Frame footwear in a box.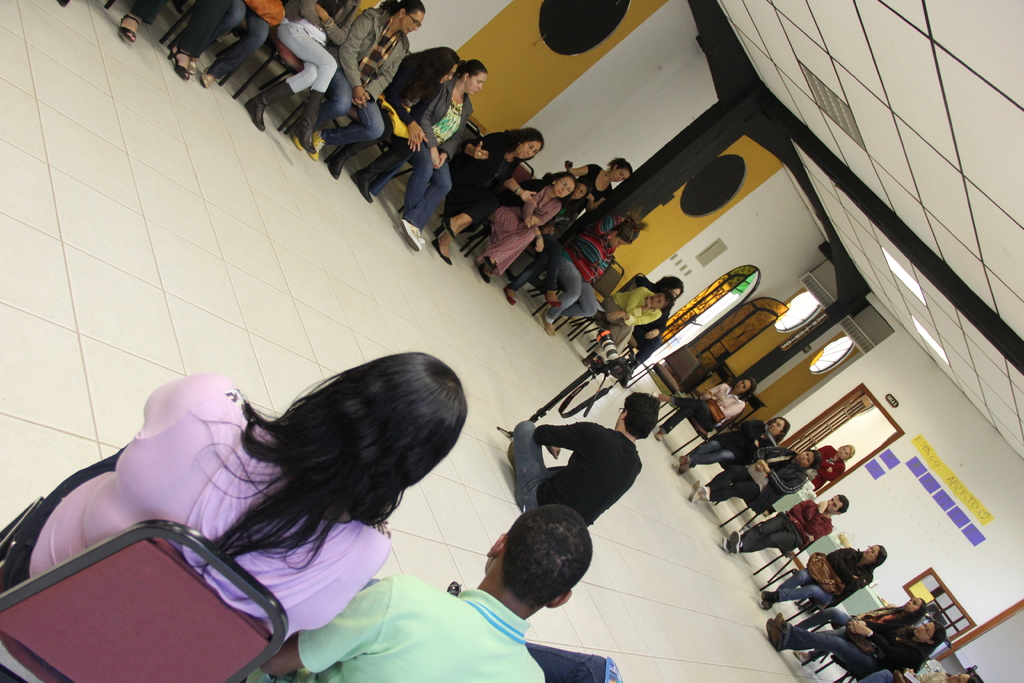
(653, 435, 665, 443).
